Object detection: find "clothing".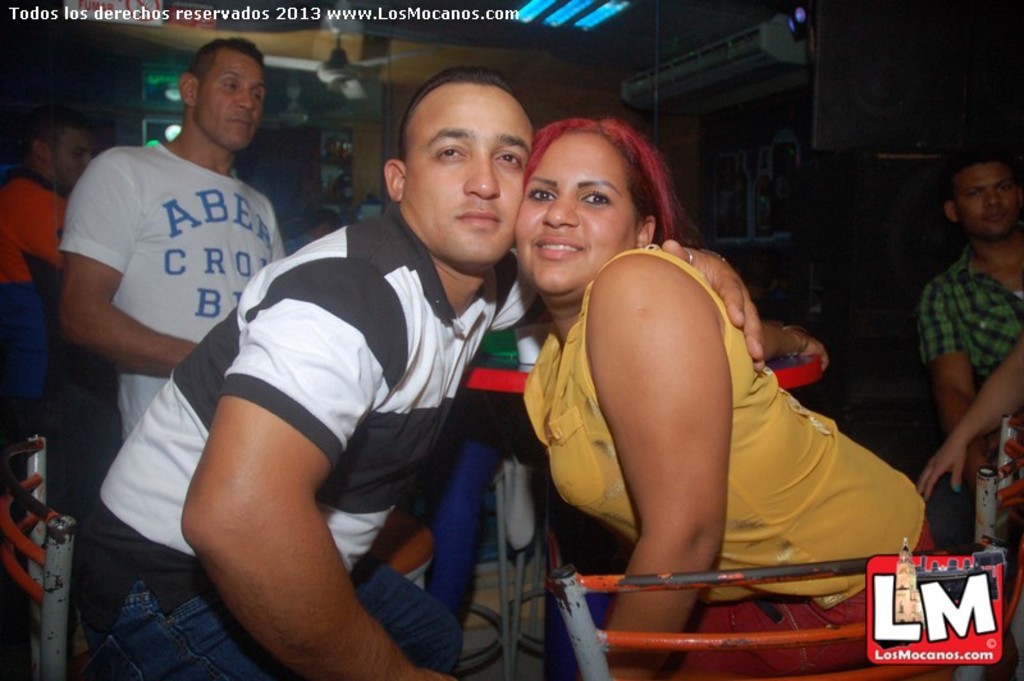
(0,168,68,439).
